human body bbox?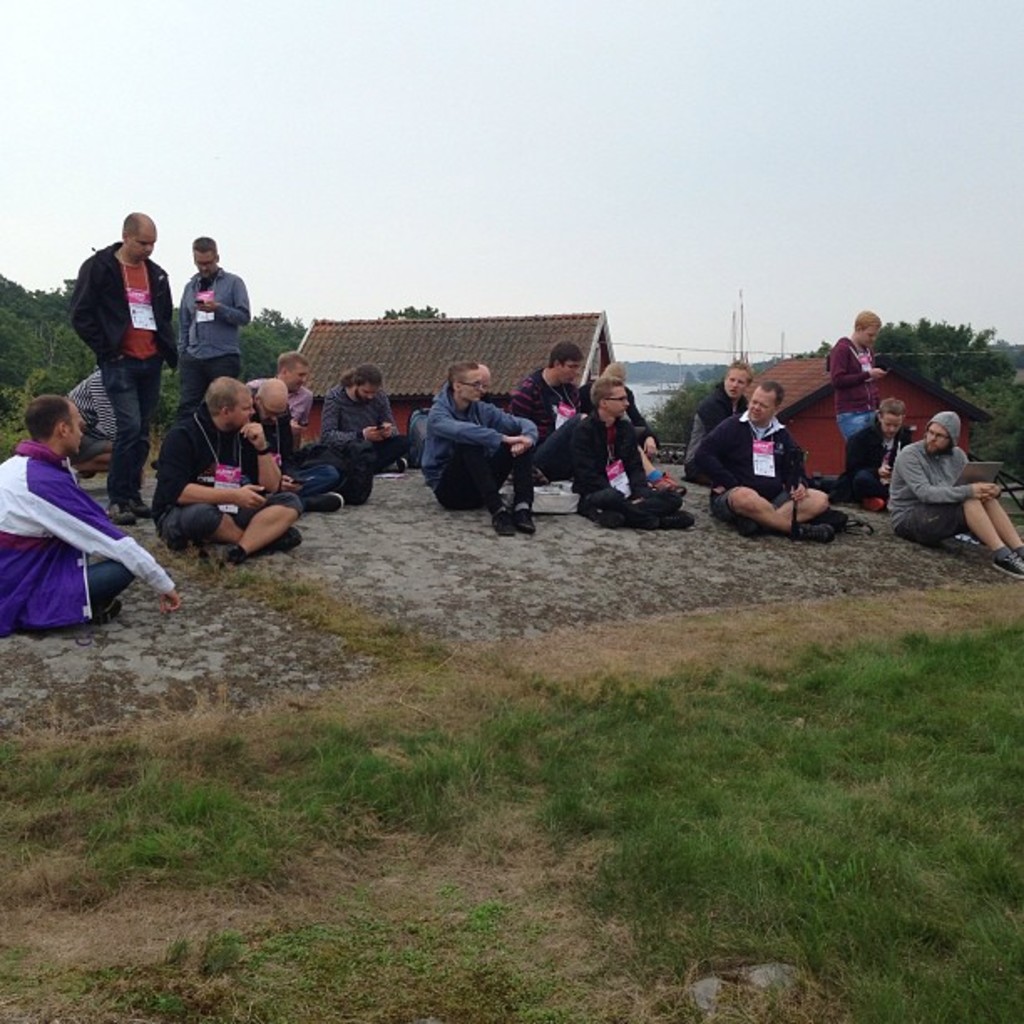
{"left": 842, "top": 413, "right": 910, "bottom": 504}
